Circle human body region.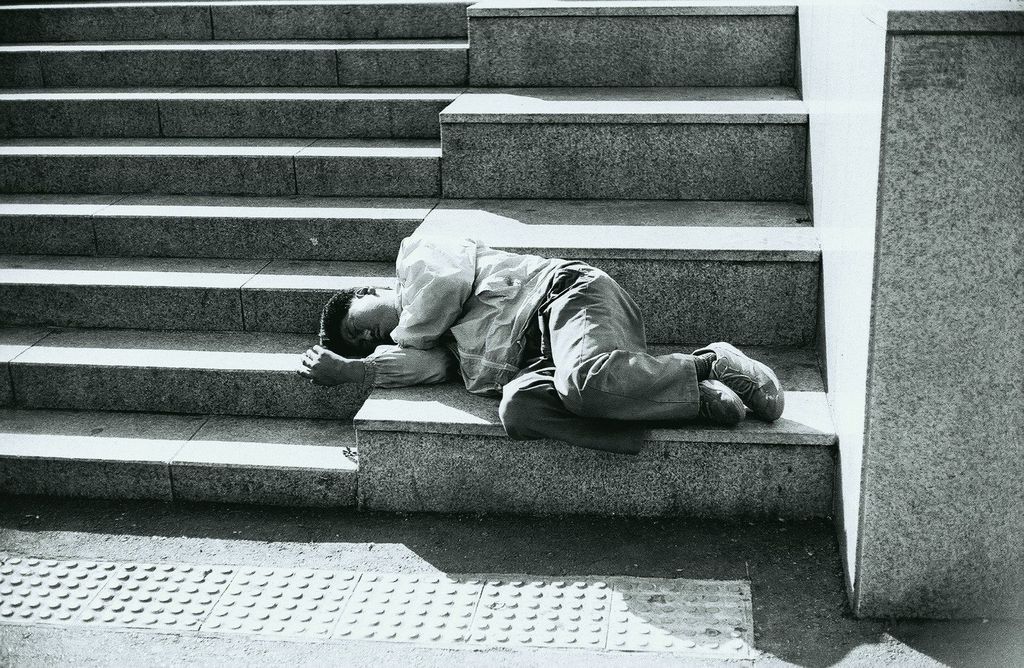
Region: locate(338, 211, 806, 447).
